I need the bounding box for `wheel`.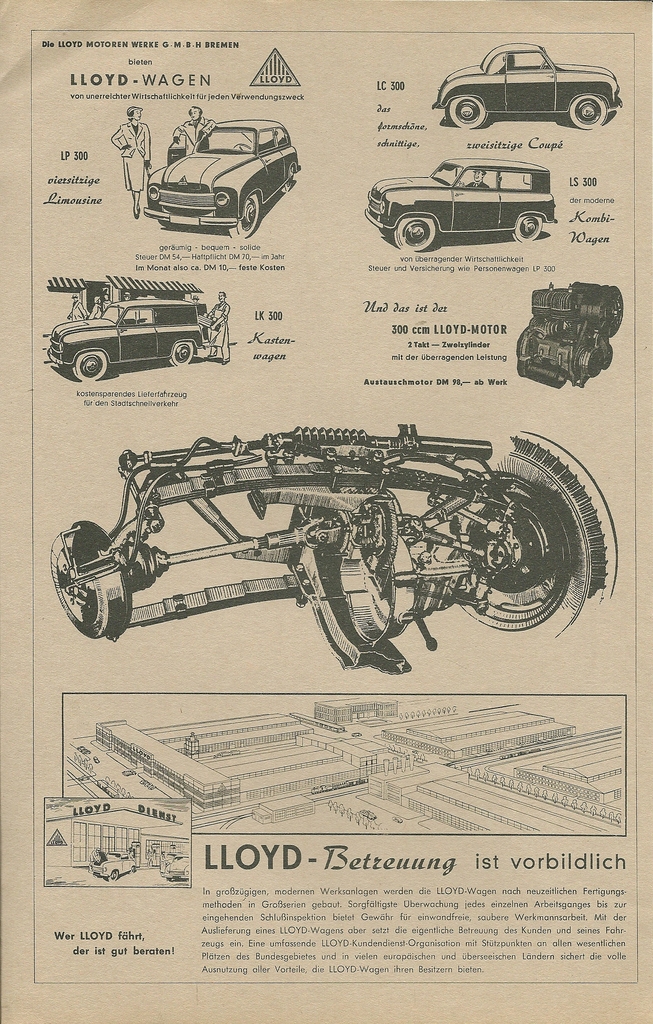
Here it is: x1=234, y1=143, x2=253, y2=148.
